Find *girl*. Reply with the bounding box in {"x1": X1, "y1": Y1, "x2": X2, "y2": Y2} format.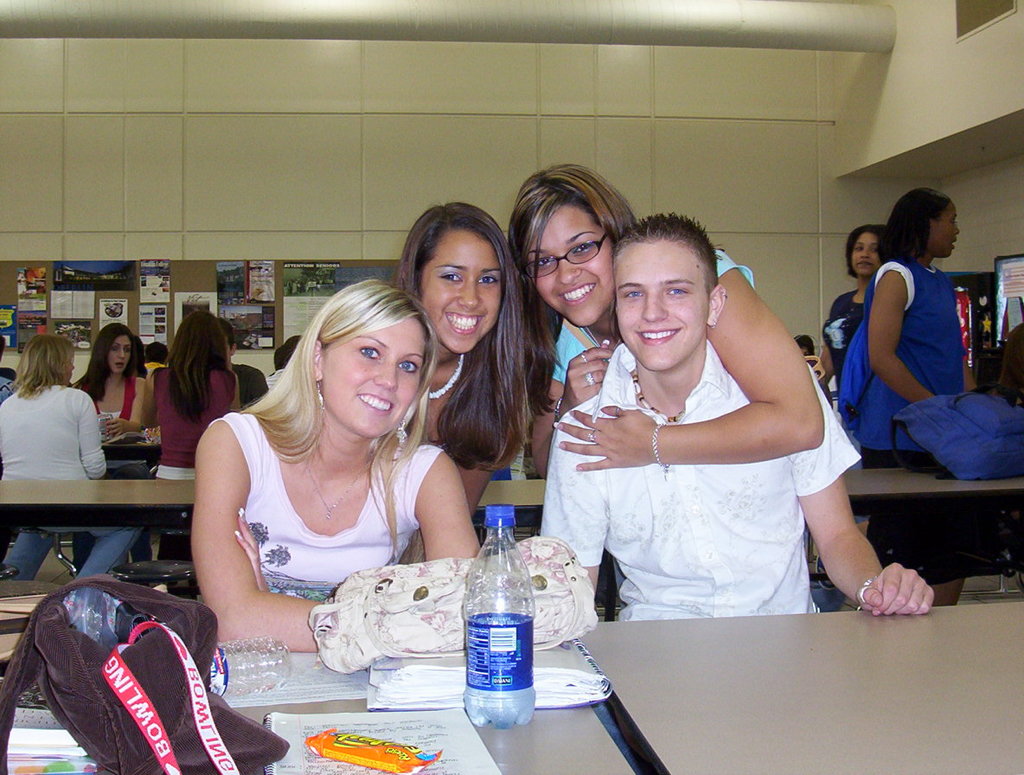
{"x1": 0, "y1": 335, "x2": 135, "y2": 582}.
